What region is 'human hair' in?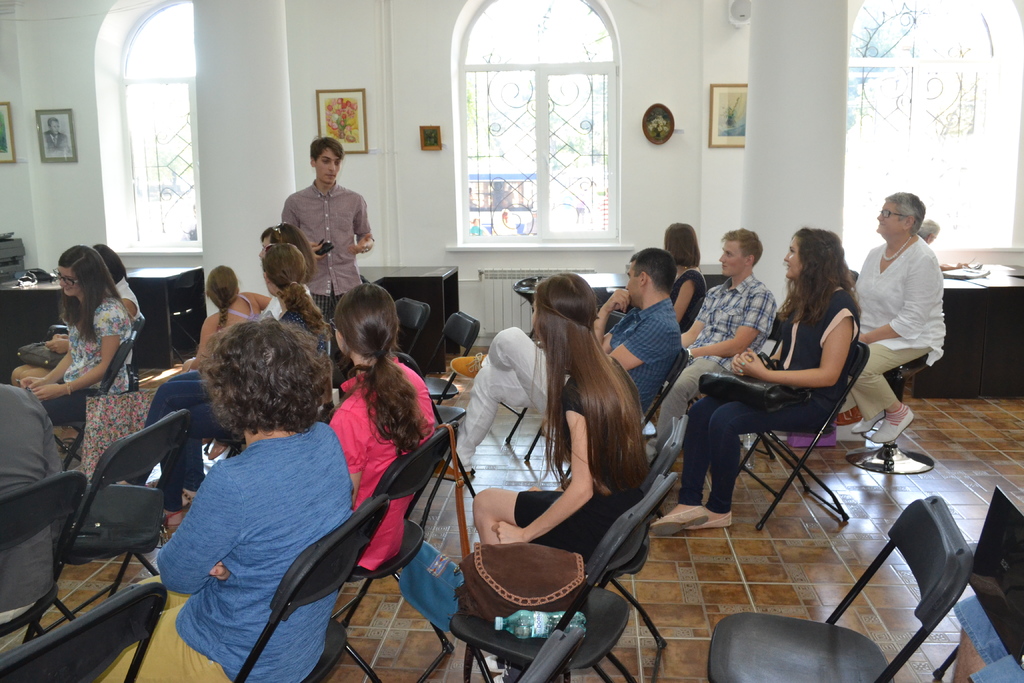
{"x1": 528, "y1": 272, "x2": 652, "y2": 493}.
